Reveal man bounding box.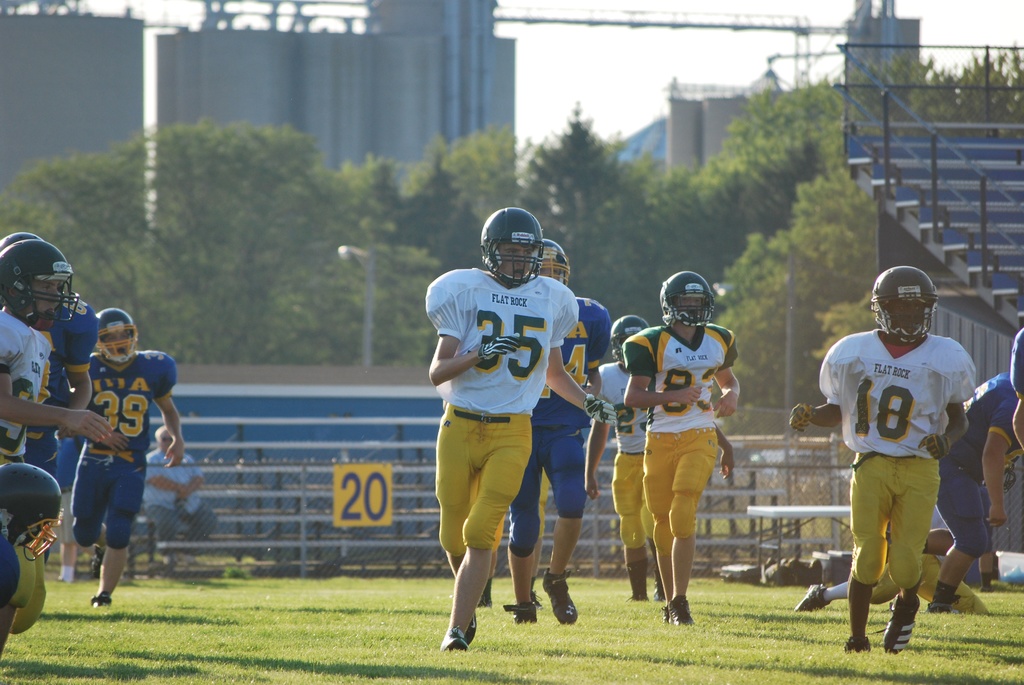
Revealed: 791/264/977/659.
